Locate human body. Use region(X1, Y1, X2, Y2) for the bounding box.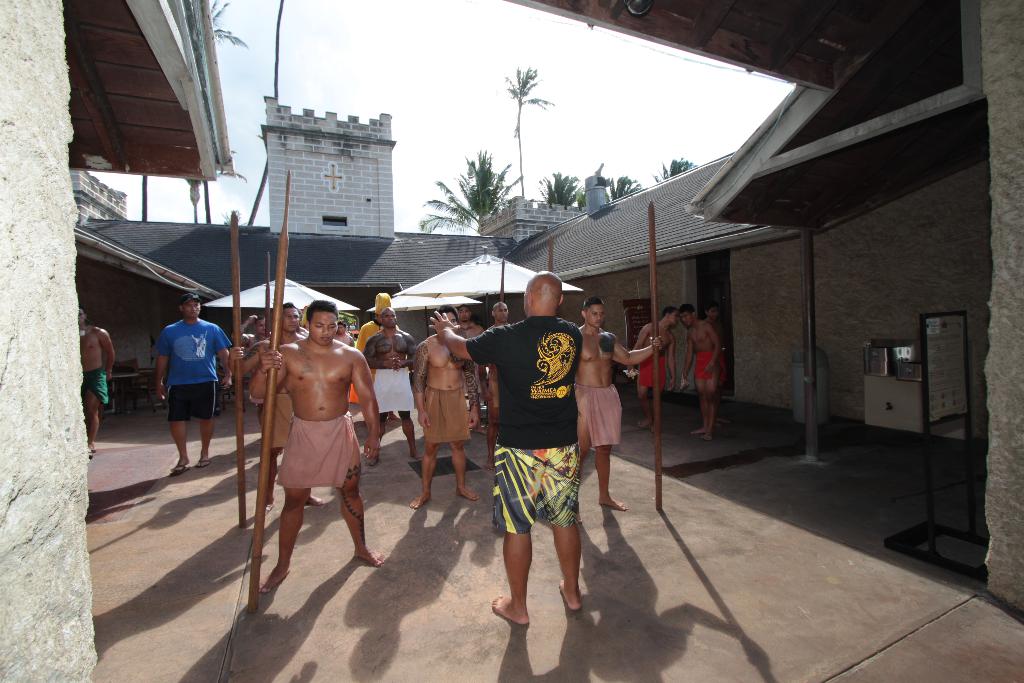
region(705, 317, 727, 429).
